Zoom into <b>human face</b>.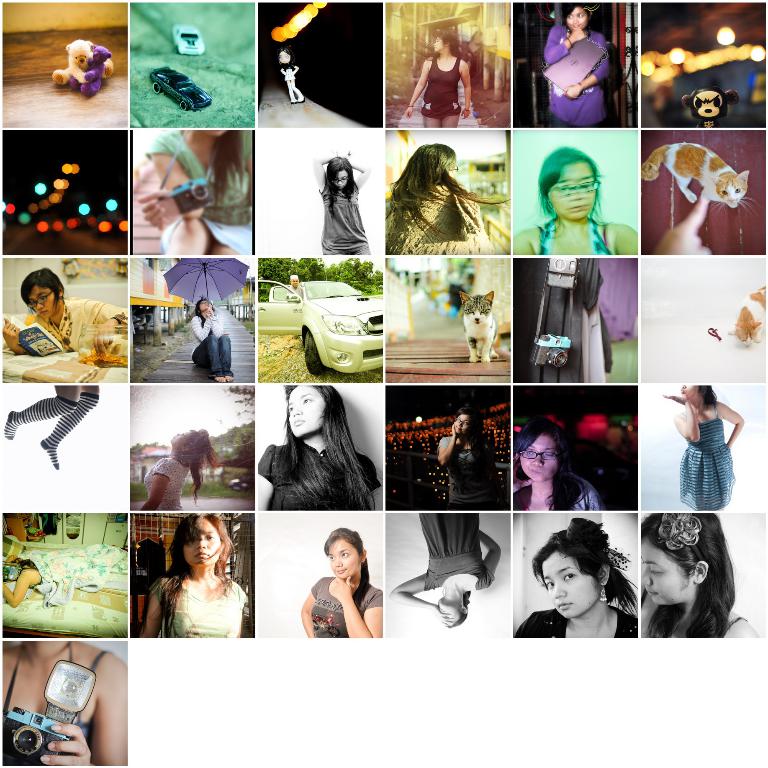
Zoom target: {"x1": 184, "y1": 516, "x2": 226, "y2": 566}.
